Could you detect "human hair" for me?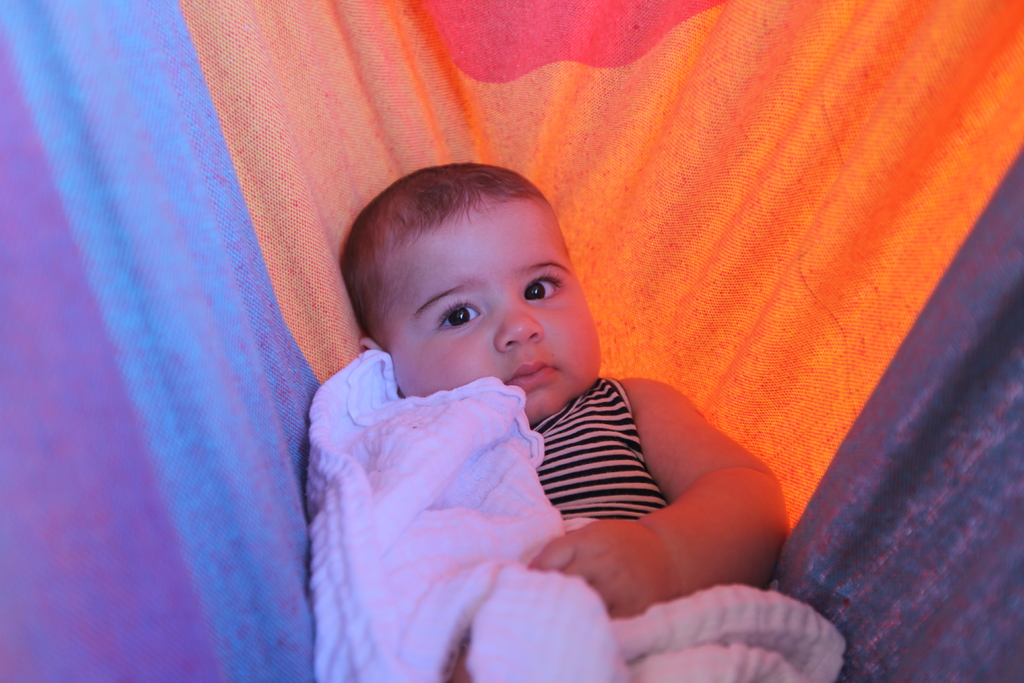
Detection result: x1=338 y1=172 x2=552 y2=348.
